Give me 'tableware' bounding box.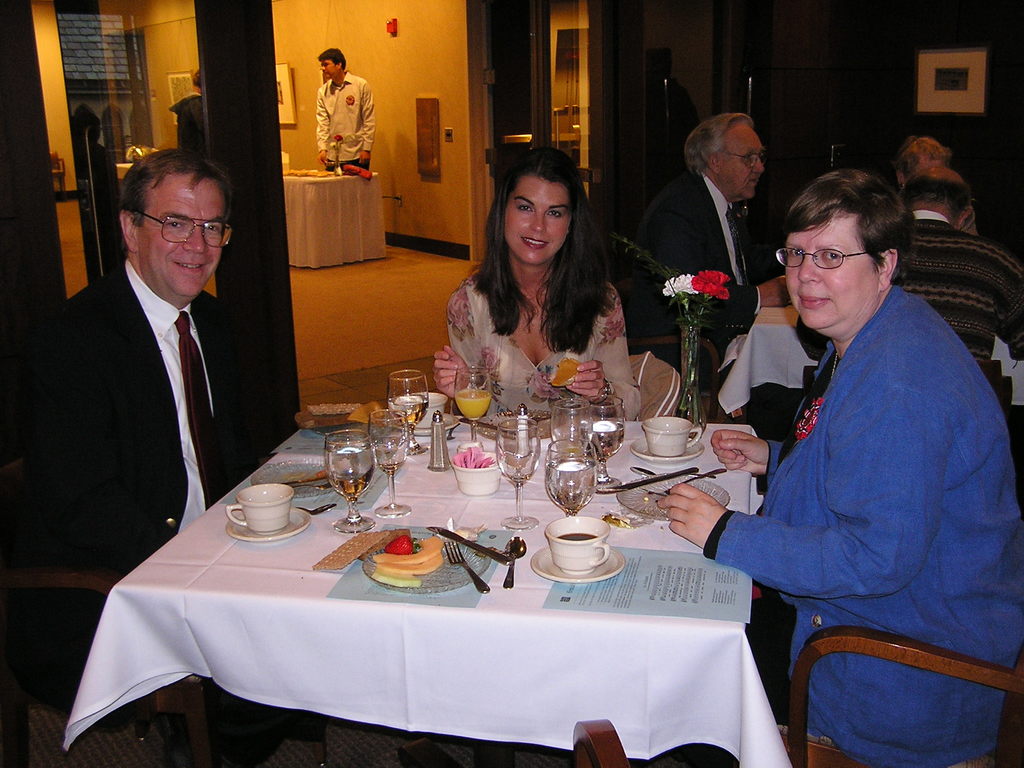
l=500, t=535, r=527, b=591.
